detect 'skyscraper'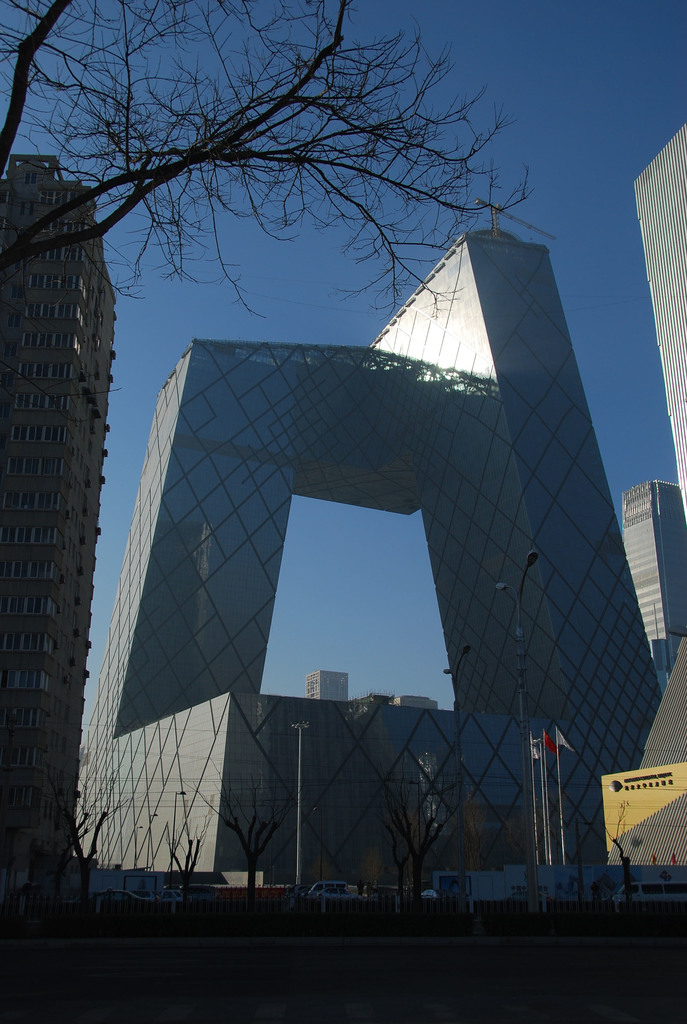
<box>633,127,686,512</box>
